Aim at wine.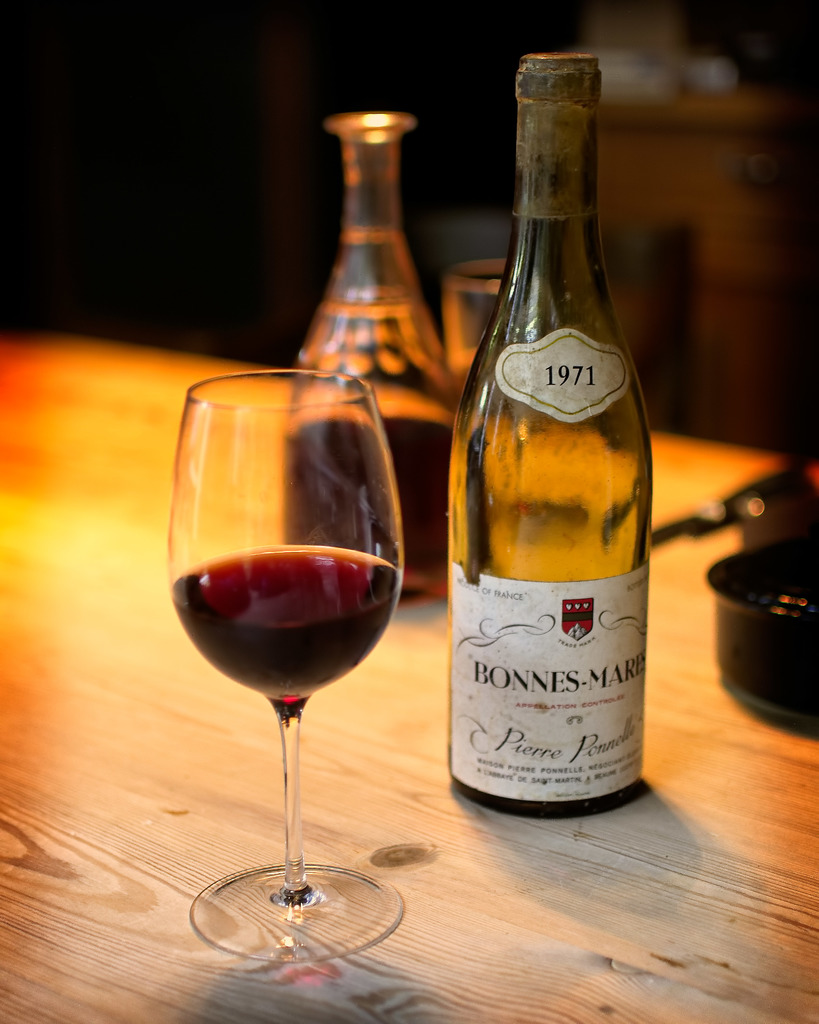
Aimed at x1=286, y1=418, x2=463, y2=598.
